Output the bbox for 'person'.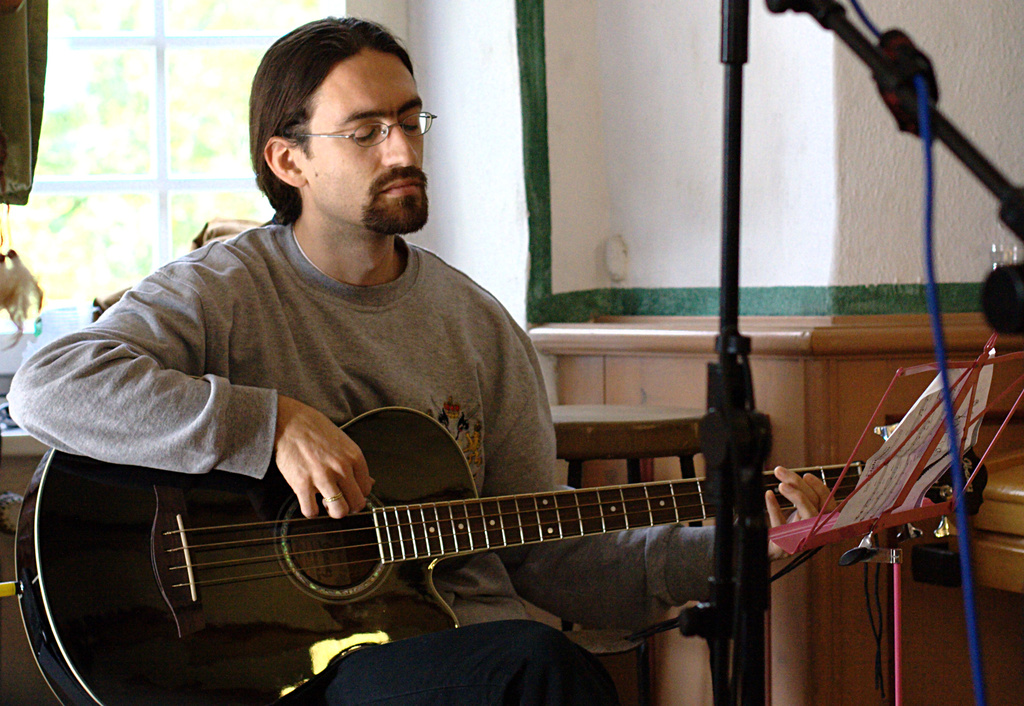
{"x1": 52, "y1": 63, "x2": 721, "y2": 690}.
